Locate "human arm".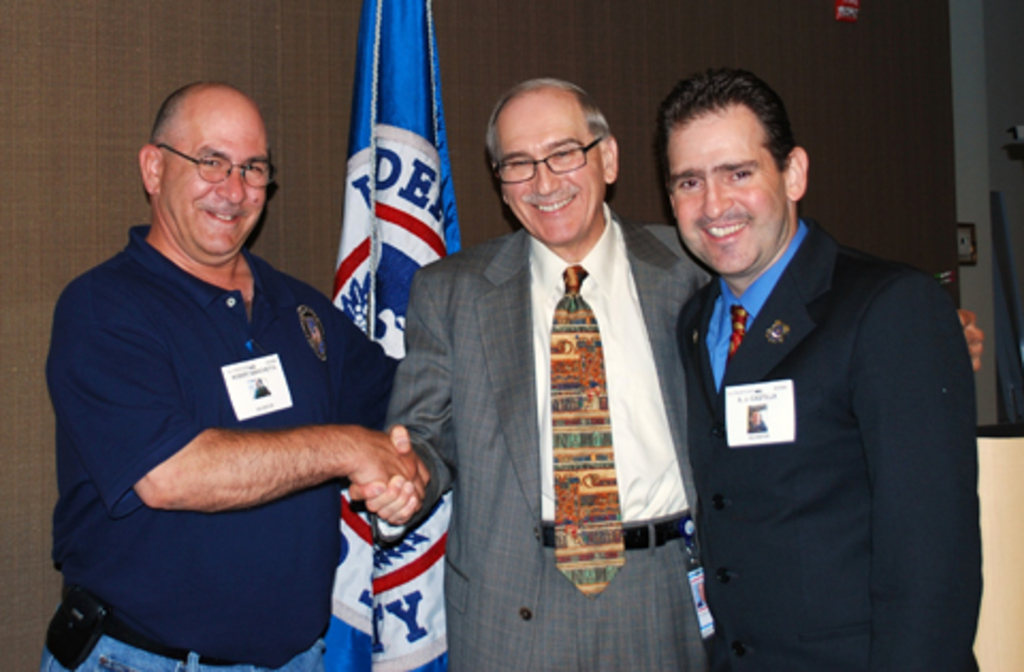
Bounding box: {"x1": 651, "y1": 226, "x2": 988, "y2": 365}.
